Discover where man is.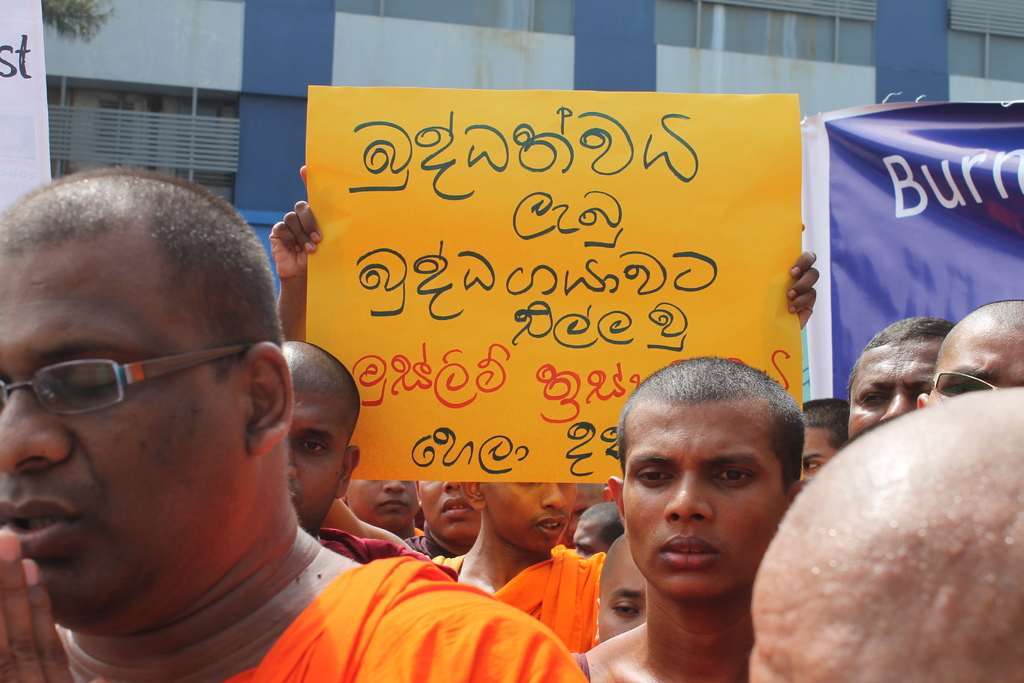
Discovered at bbox=(564, 479, 605, 552).
